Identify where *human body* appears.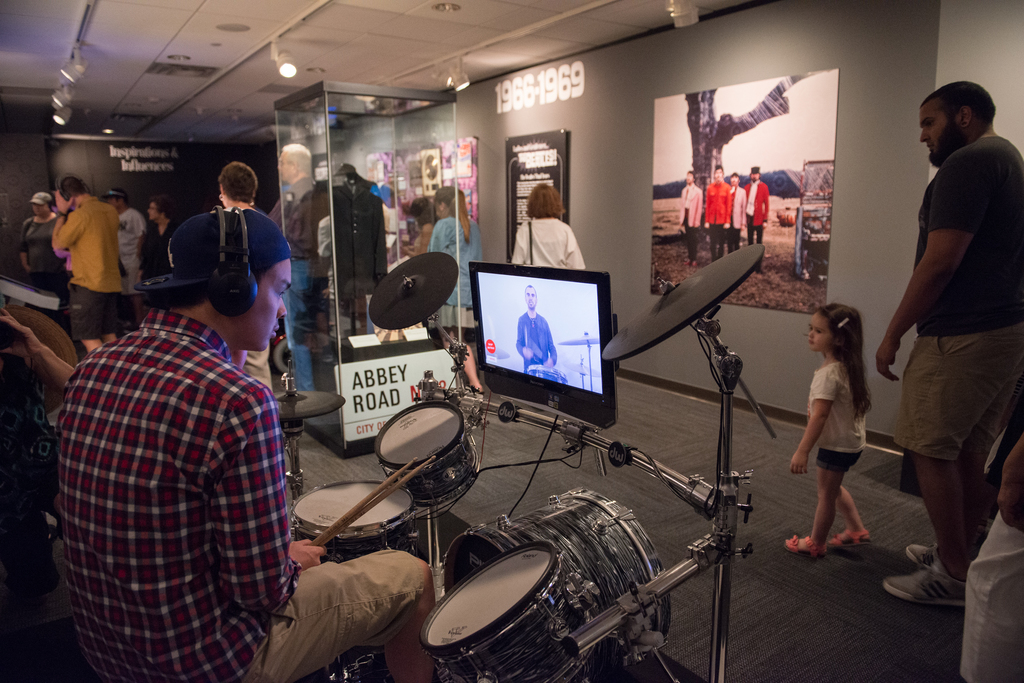
Appears at (502,182,589,270).
